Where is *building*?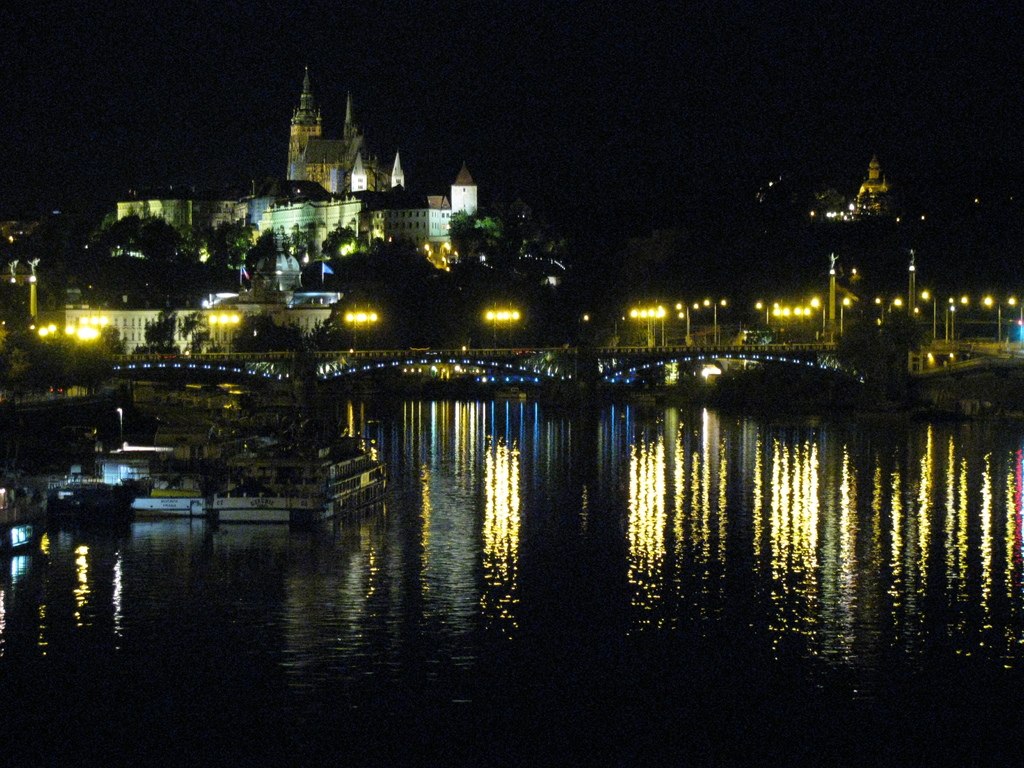
[847,152,895,221].
